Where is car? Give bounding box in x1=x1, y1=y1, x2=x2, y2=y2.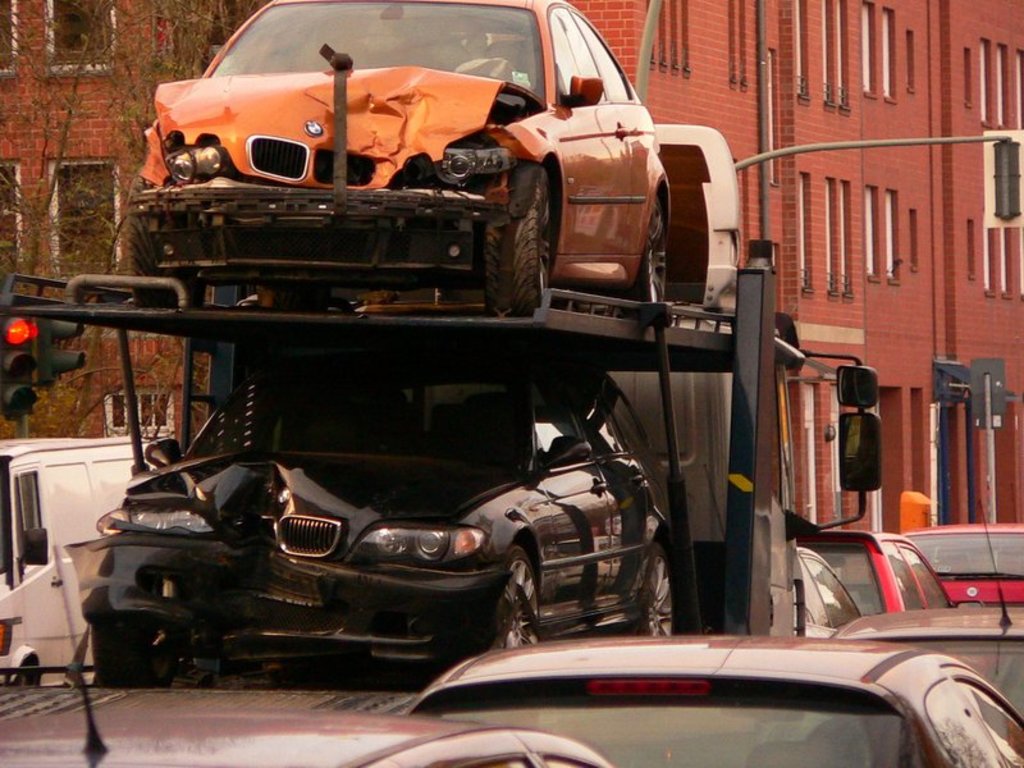
x1=892, y1=512, x2=1023, y2=604.
